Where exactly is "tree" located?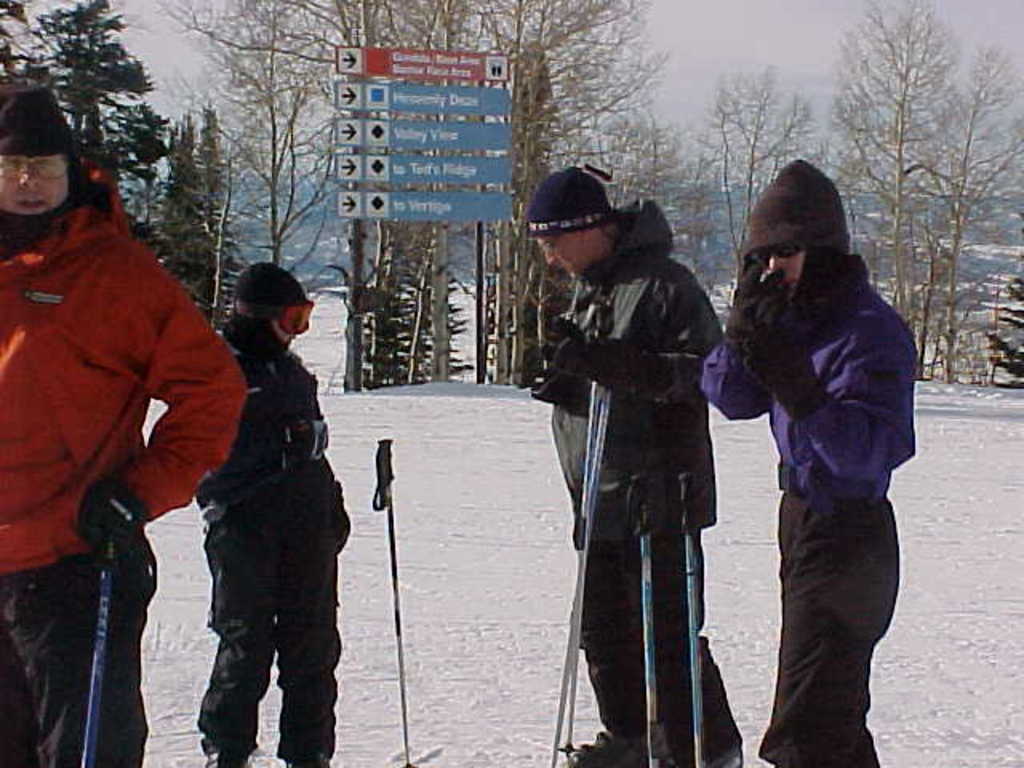
Its bounding box is box(8, 6, 168, 200).
